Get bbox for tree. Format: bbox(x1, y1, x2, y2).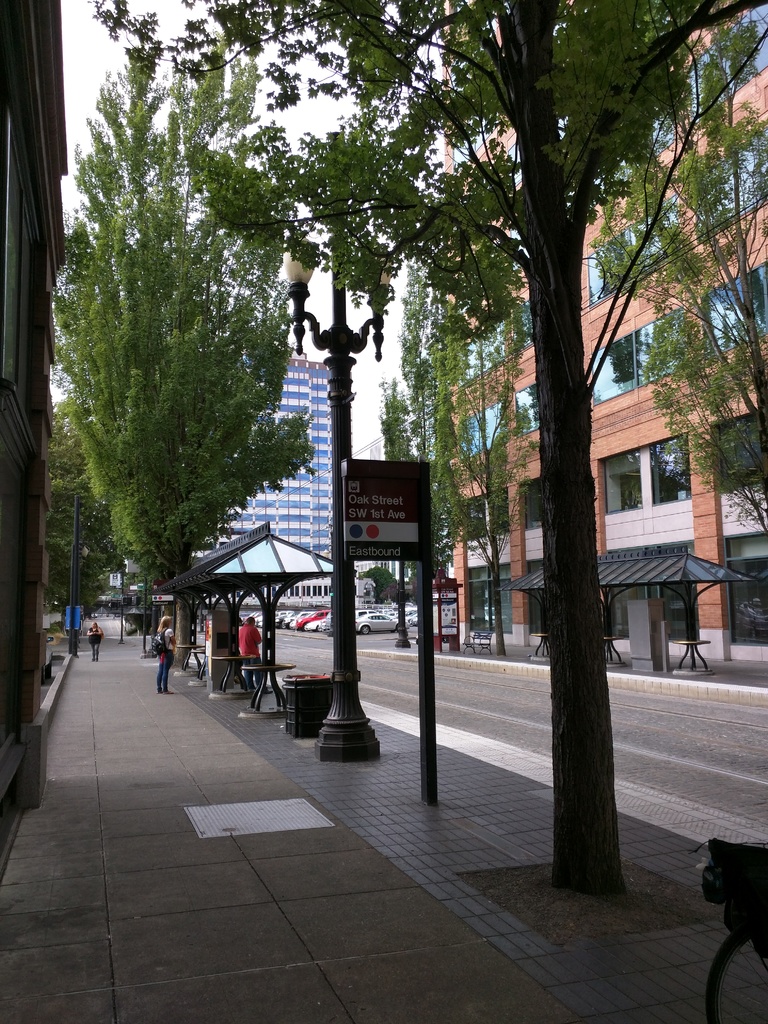
bbox(373, 382, 424, 468).
